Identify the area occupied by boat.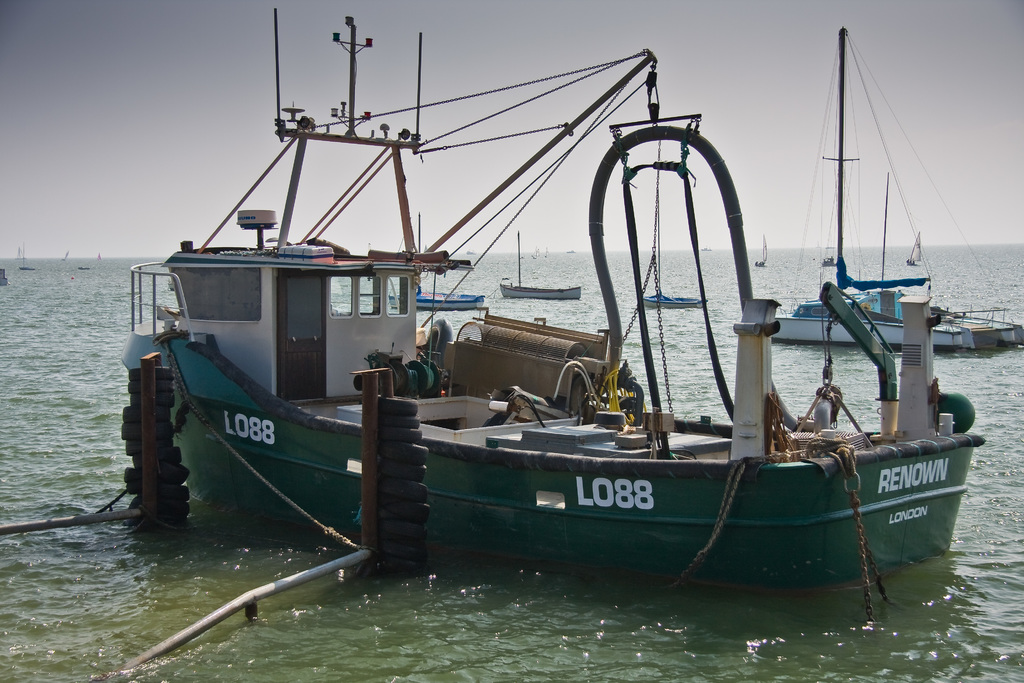
Area: [x1=906, y1=226, x2=921, y2=265].
